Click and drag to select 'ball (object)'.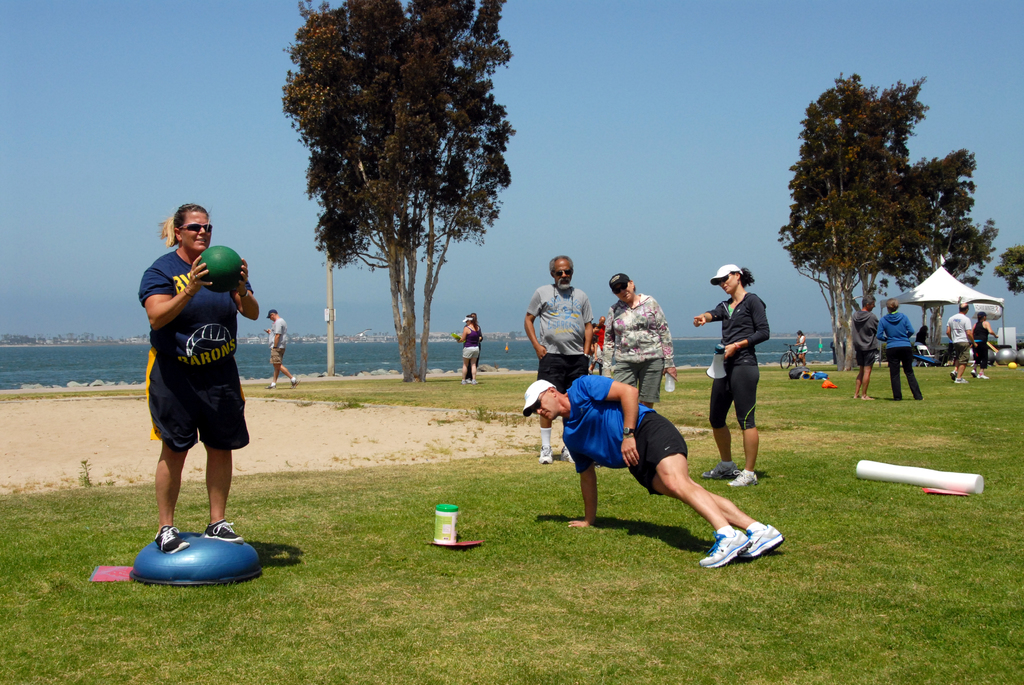
Selection: select_region(198, 246, 247, 293).
